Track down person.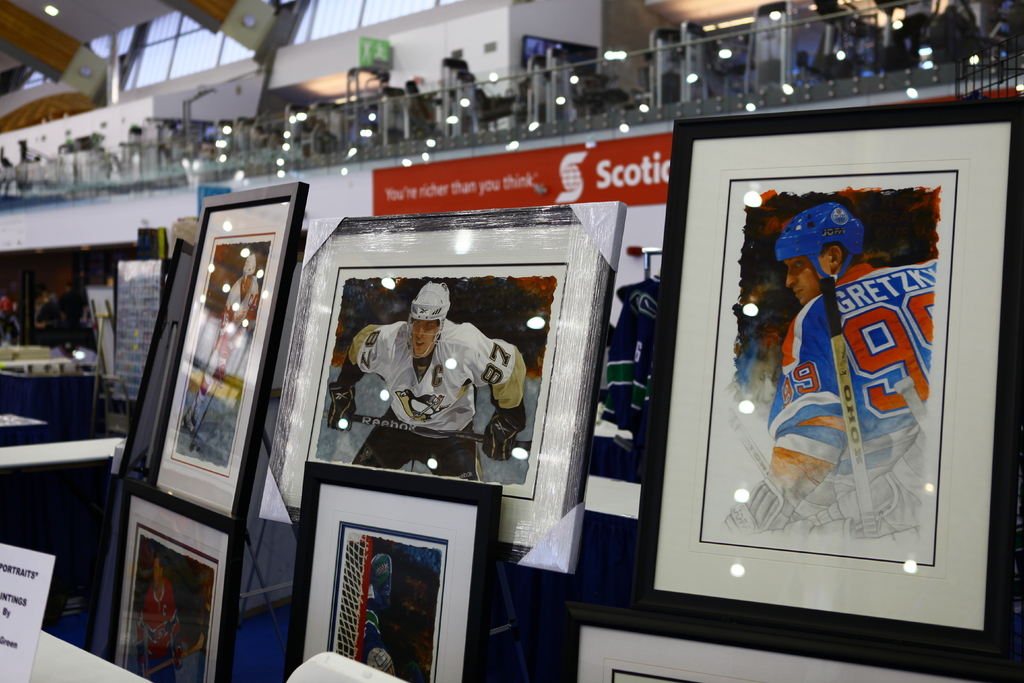
Tracked to [x1=328, y1=281, x2=529, y2=476].
